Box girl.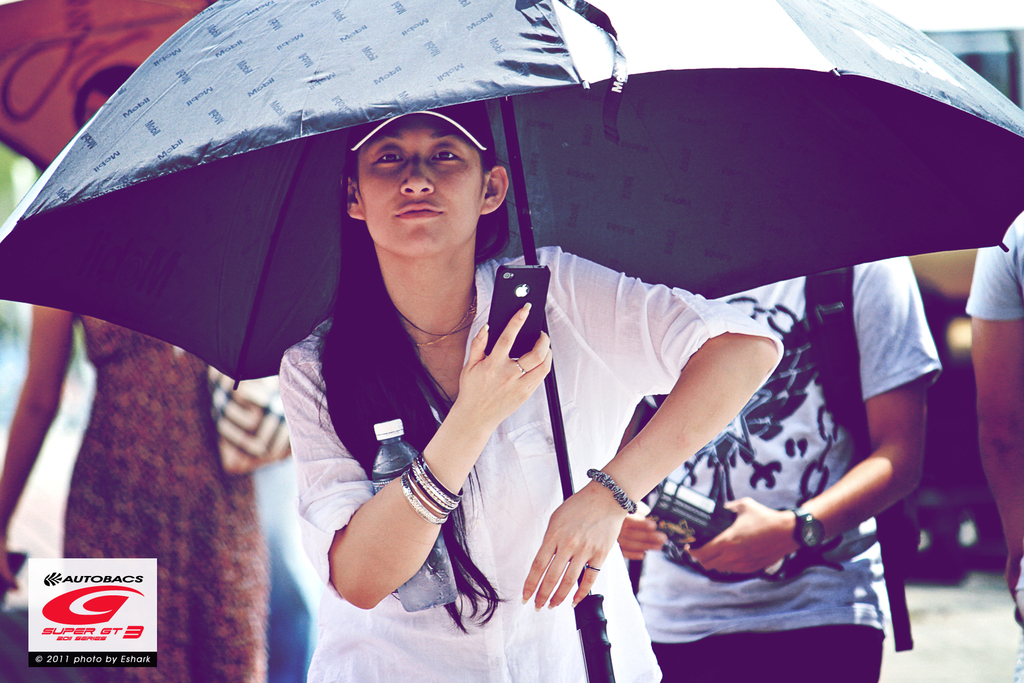
rect(276, 99, 784, 682).
